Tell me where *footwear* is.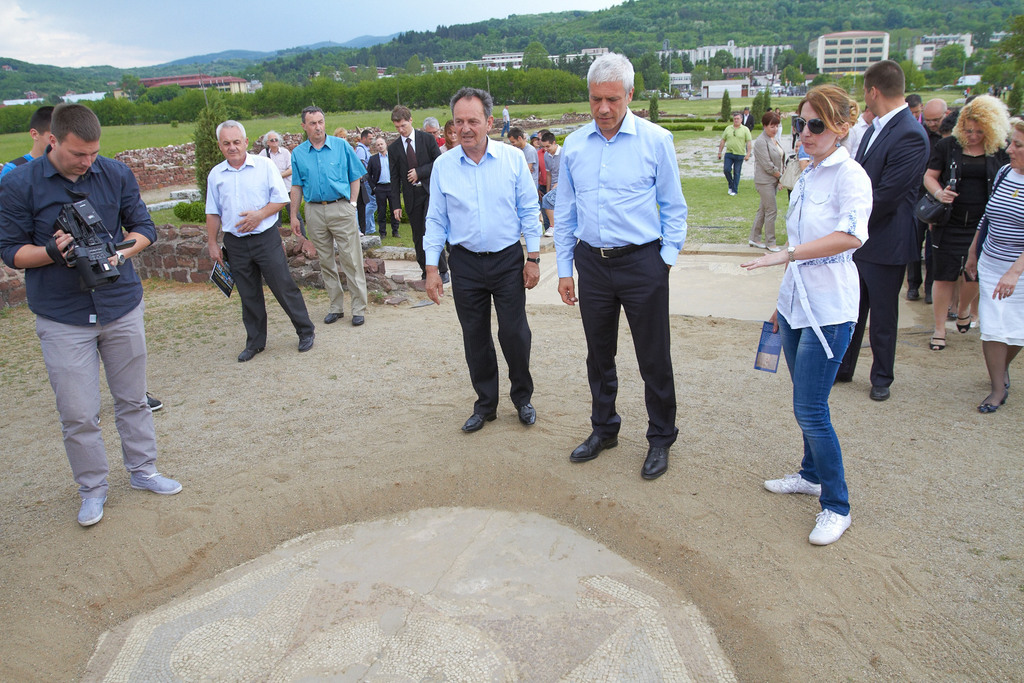
*footwear* is at <box>641,442,675,482</box>.
